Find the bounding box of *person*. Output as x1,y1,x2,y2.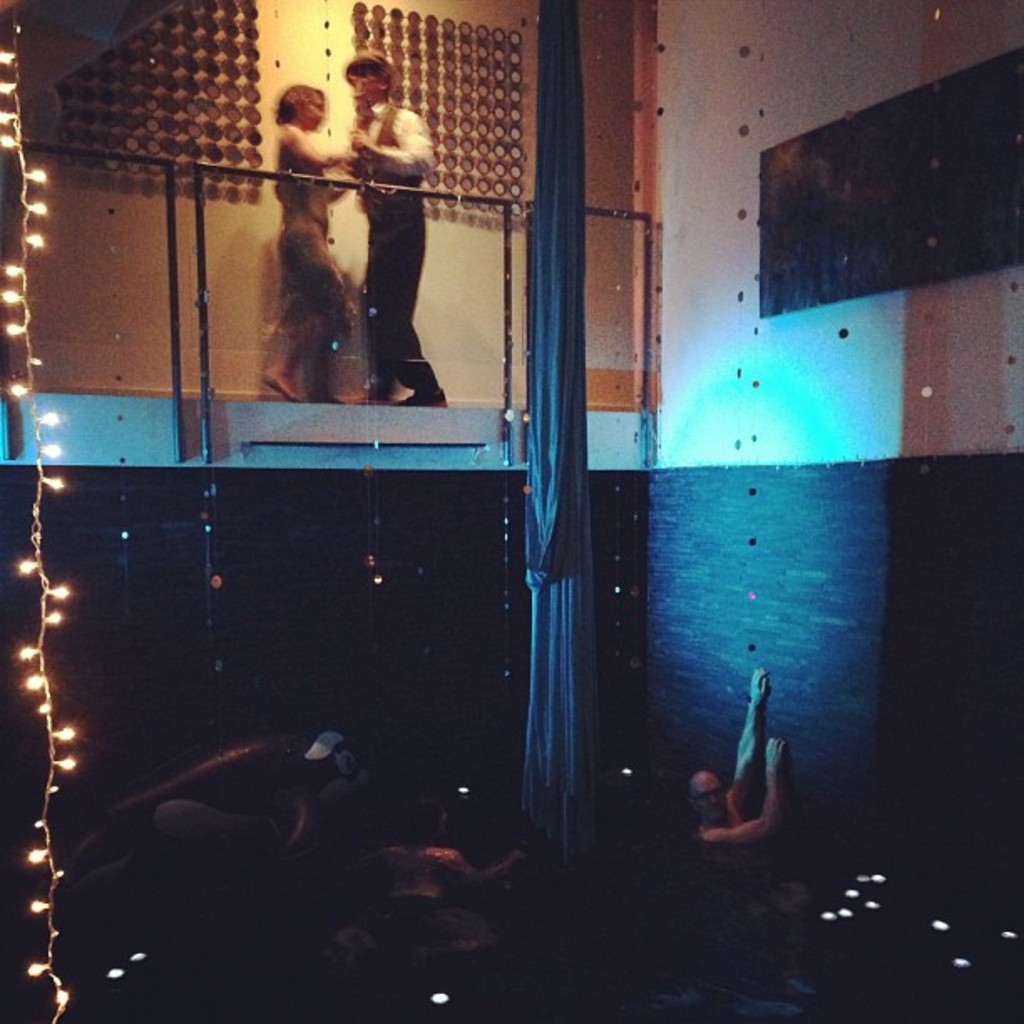
653,661,812,1021.
